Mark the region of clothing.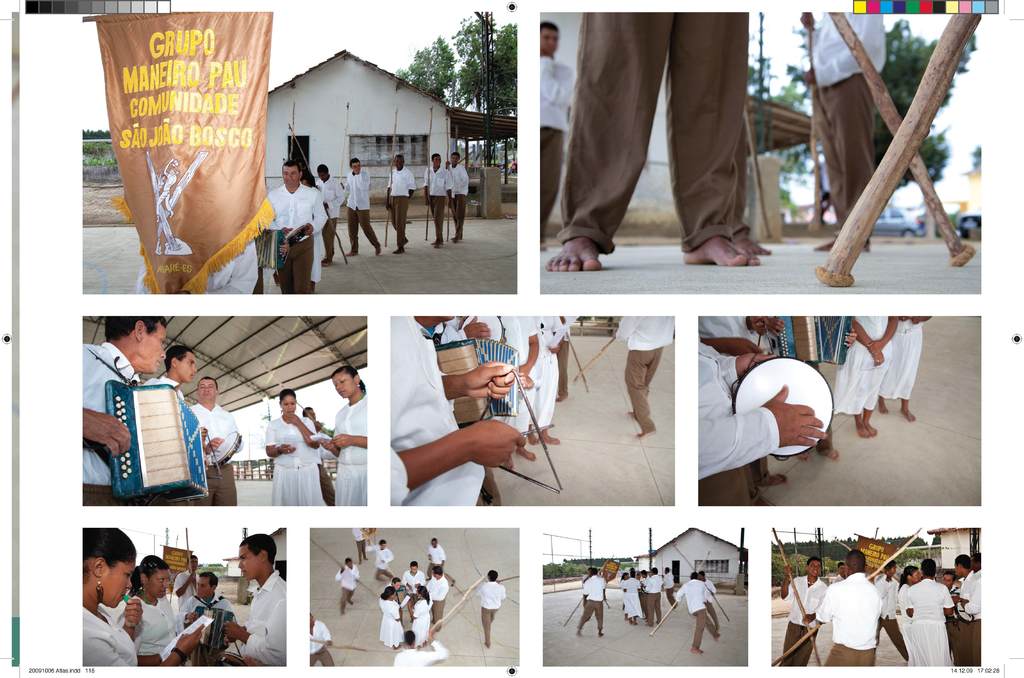
Region: region(83, 339, 148, 510).
